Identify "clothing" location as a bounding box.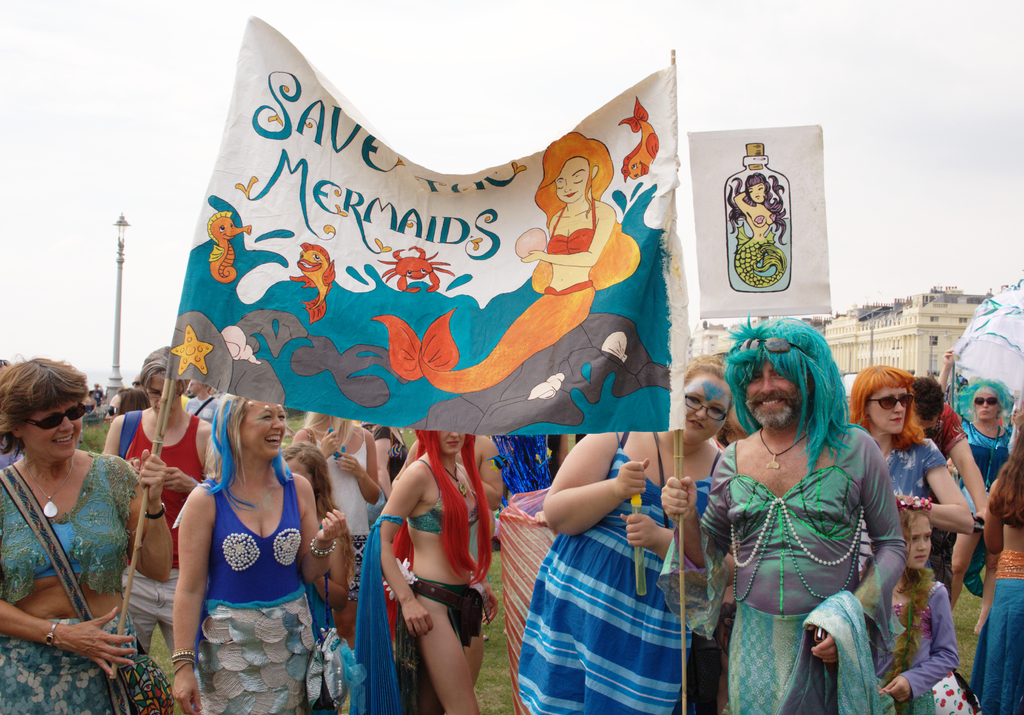
x1=545 y1=196 x2=595 y2=255.
